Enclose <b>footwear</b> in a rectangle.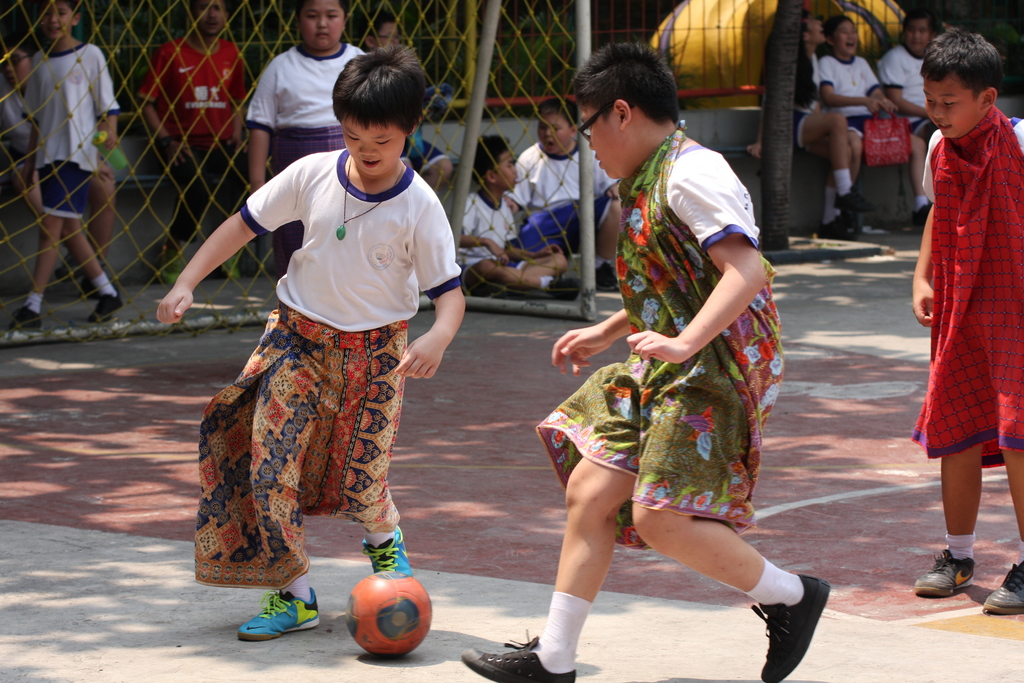
[x1=983, y1=559, x2=1023, y2=620].
